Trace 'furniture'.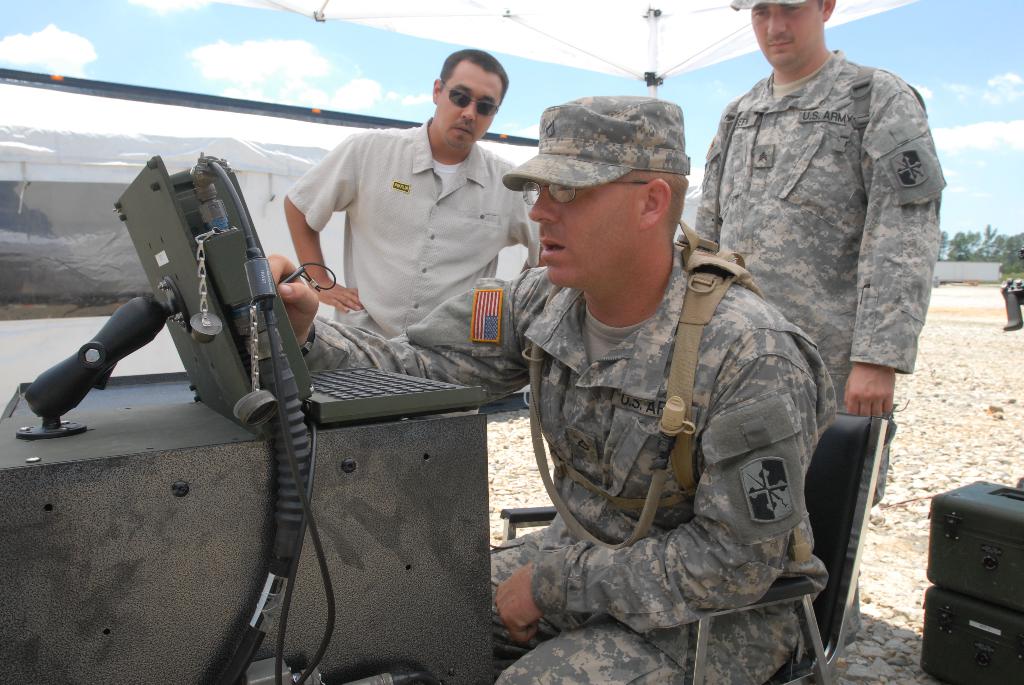
Traced to bbox=(497, 409, 888, 684).
